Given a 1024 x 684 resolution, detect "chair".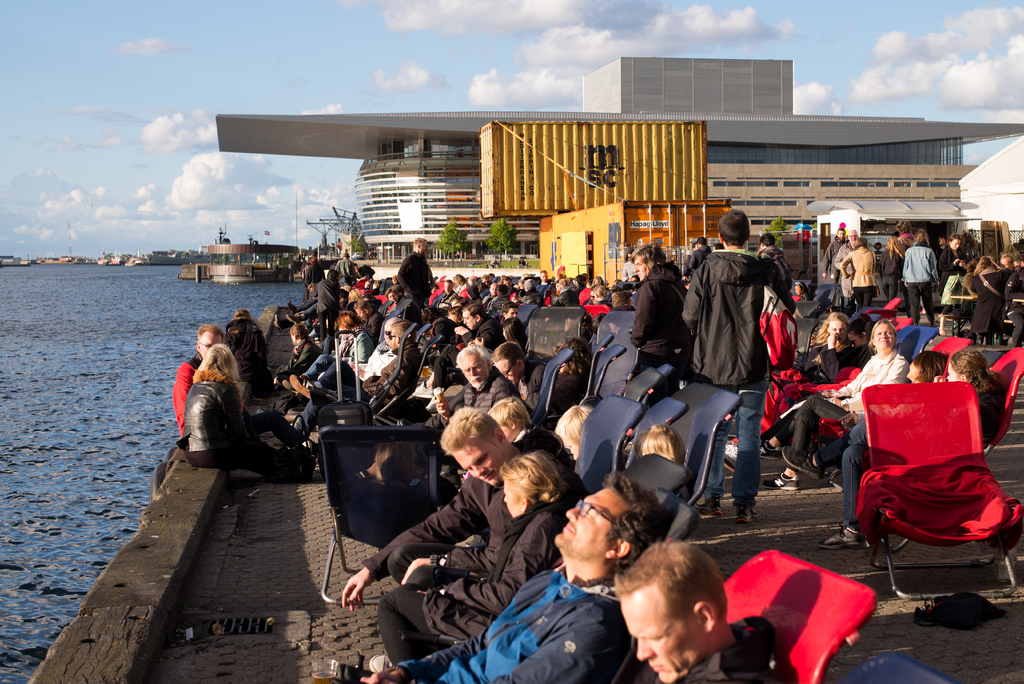
BBox(625, 398, 681, 468).
